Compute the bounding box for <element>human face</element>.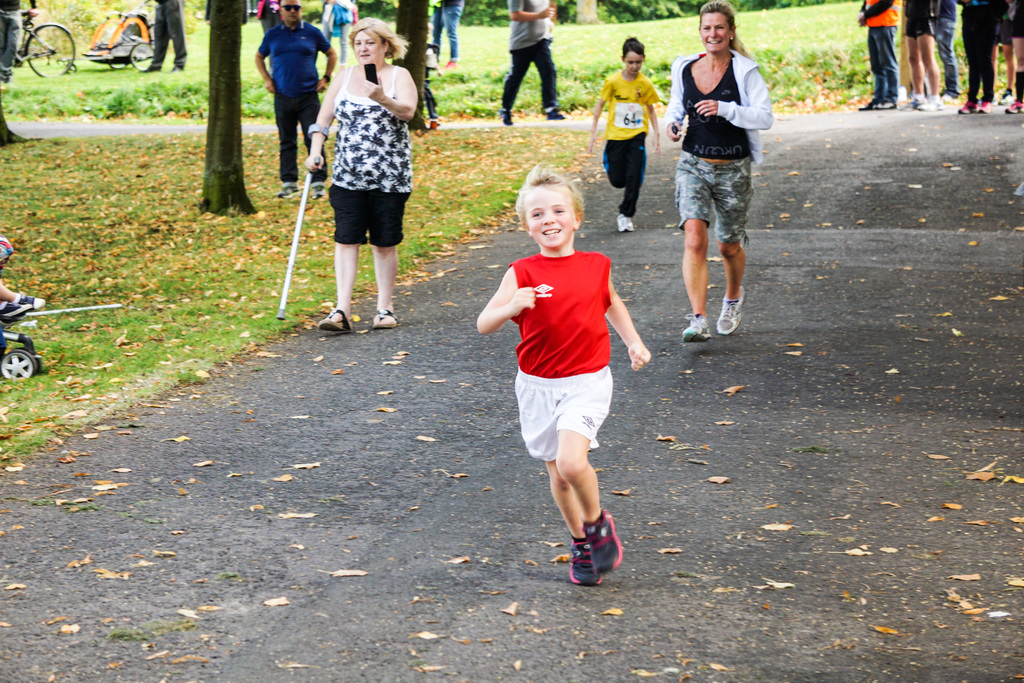
detection(278, 1, 302, 25).
